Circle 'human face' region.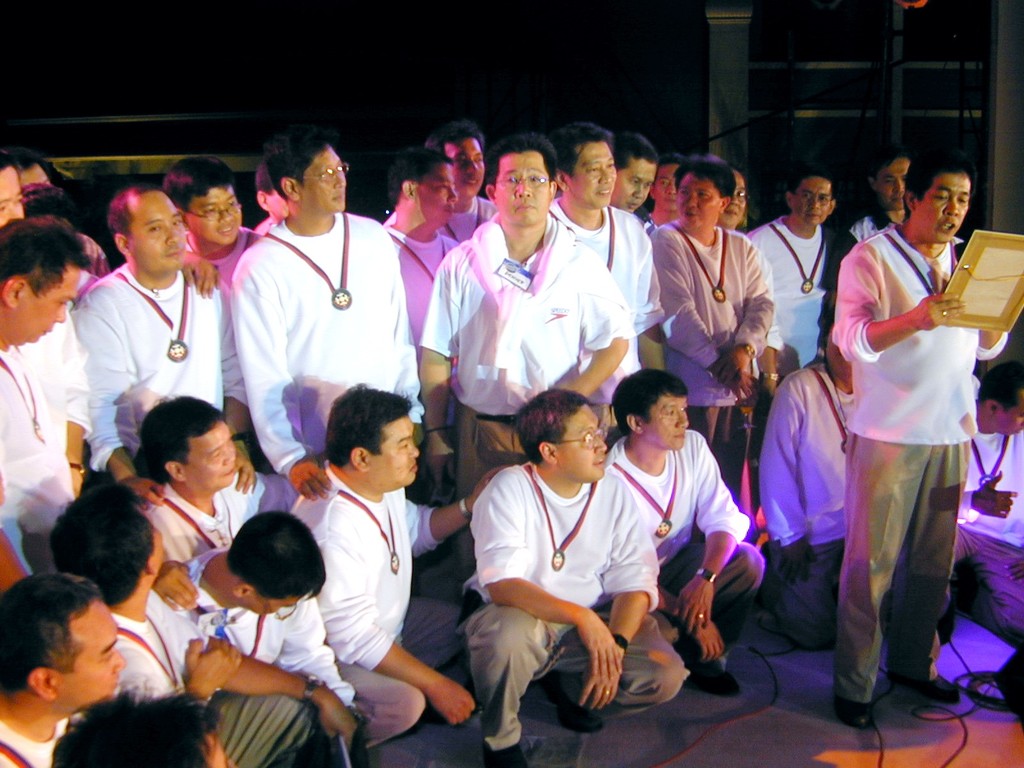
Region: [left=564, top=141, right=616, bottom=203].
